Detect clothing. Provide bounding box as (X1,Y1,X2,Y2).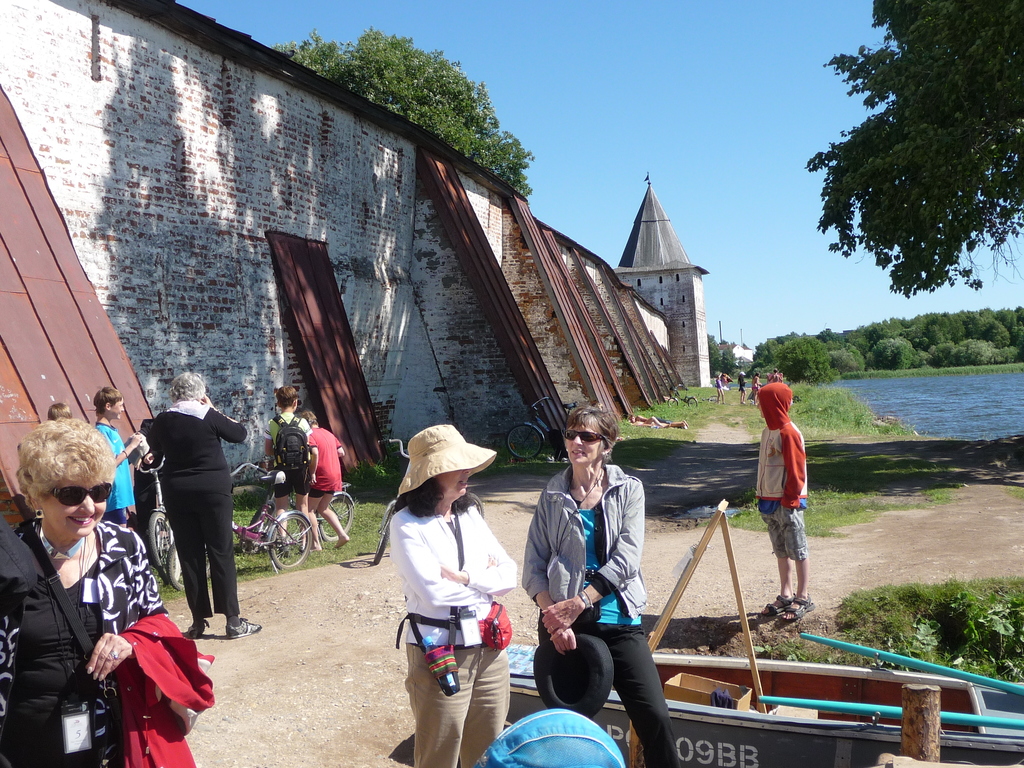
(307,425,342,496).
